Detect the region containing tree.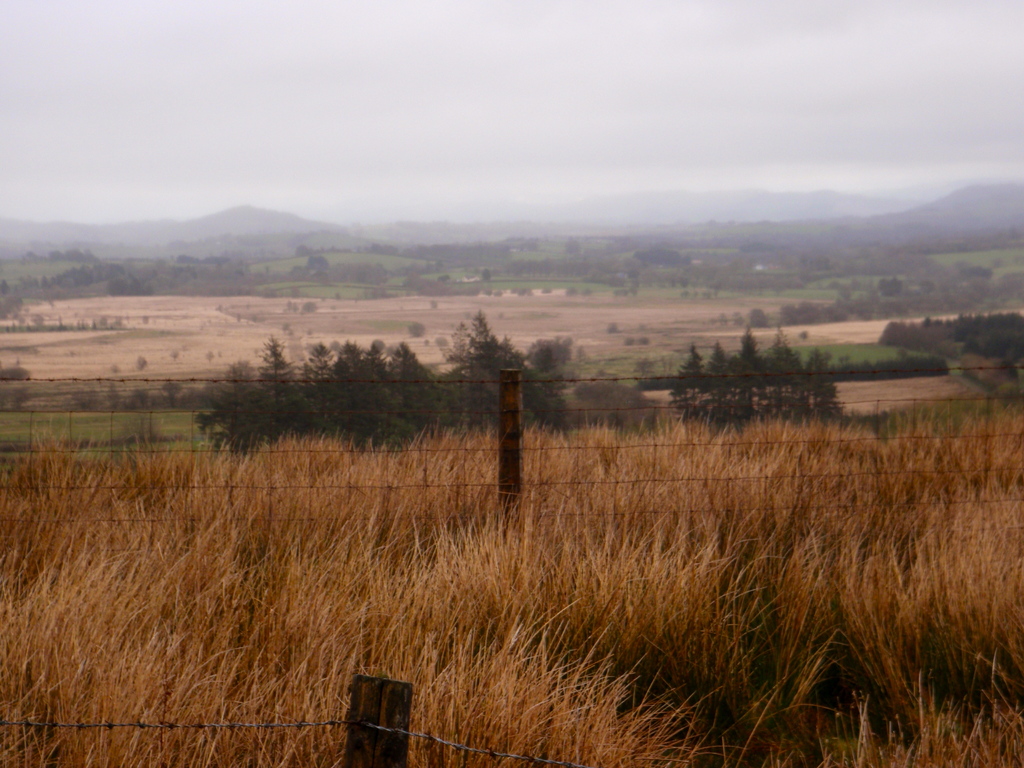
{"left": 682, "top": 348, "right": 729, "bottom": 411}.
